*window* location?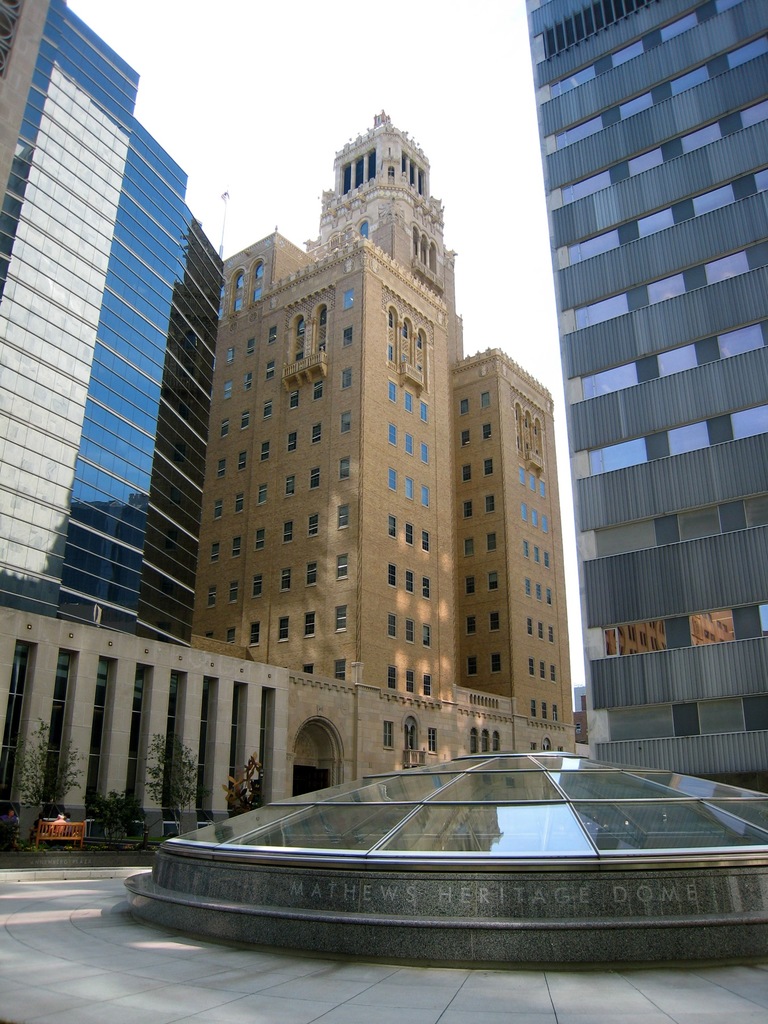
[479, 390, 492, 412]
